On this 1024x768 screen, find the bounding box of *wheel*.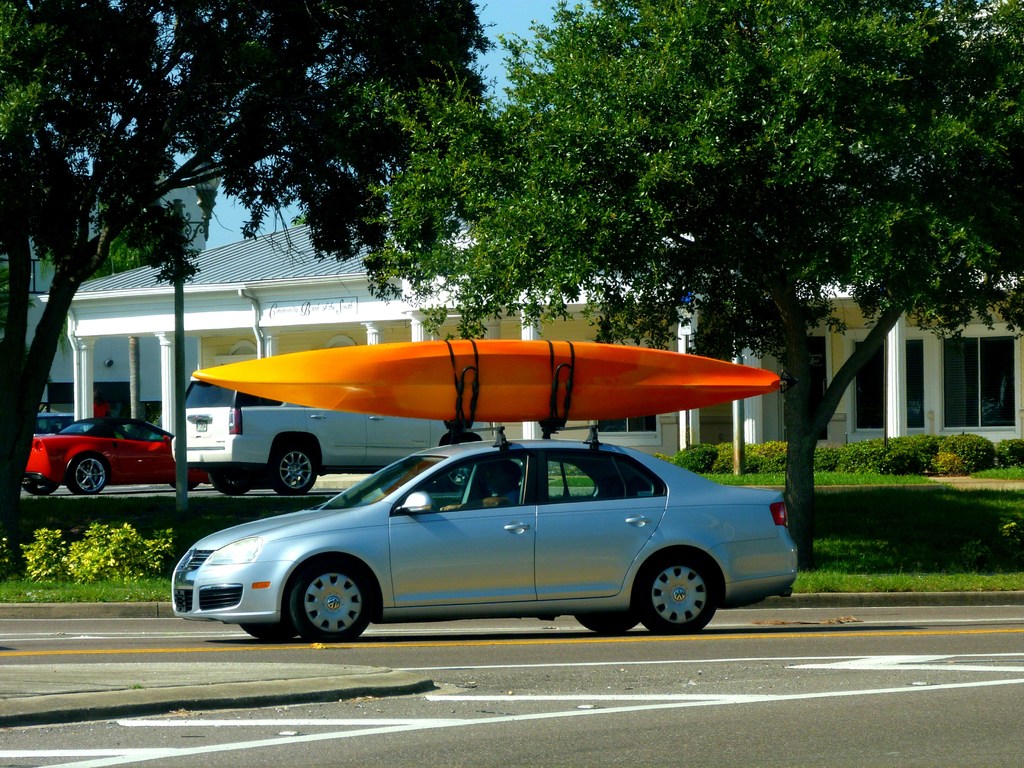
Bounding box: [x1=573, y1=602, x2=641, y2=631].
